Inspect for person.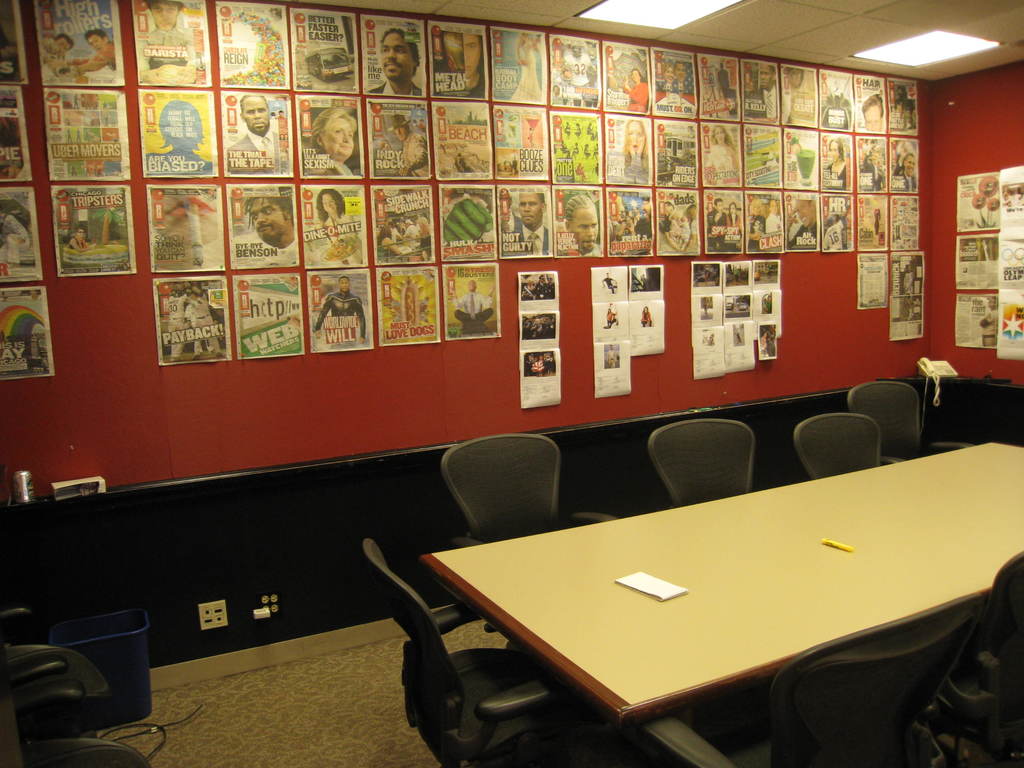
Inspection: x1=296, y1=104, x2=360, y2=175.
